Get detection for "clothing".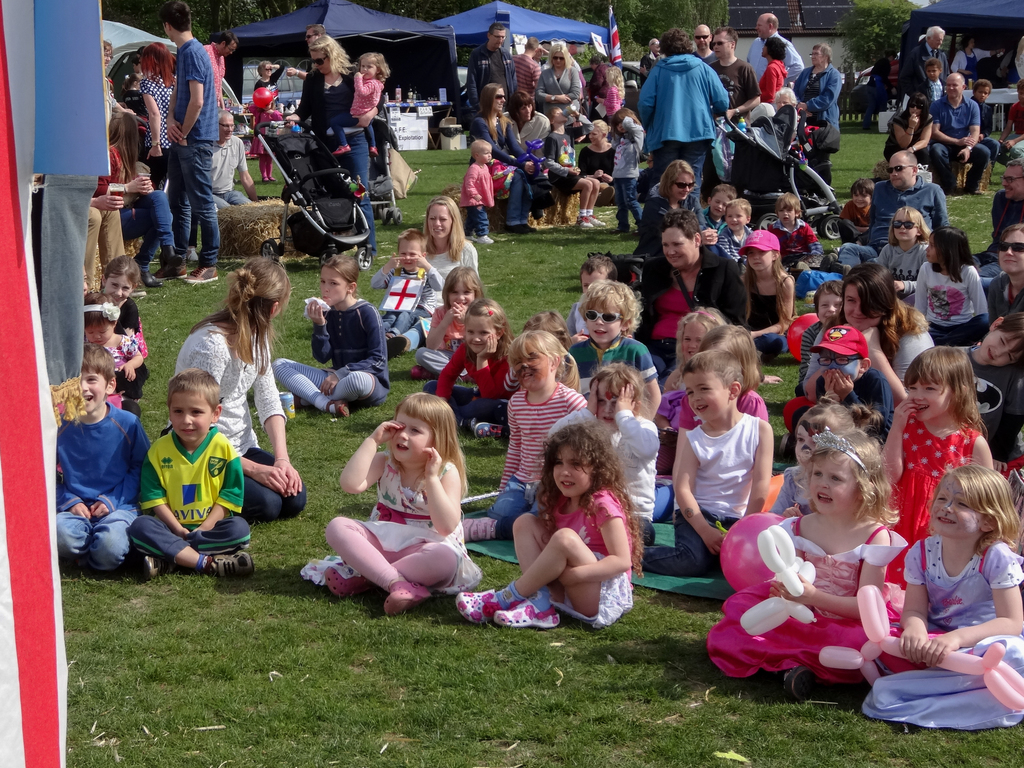
Detection: (left=247, top=107, right=287, bottom=179).
